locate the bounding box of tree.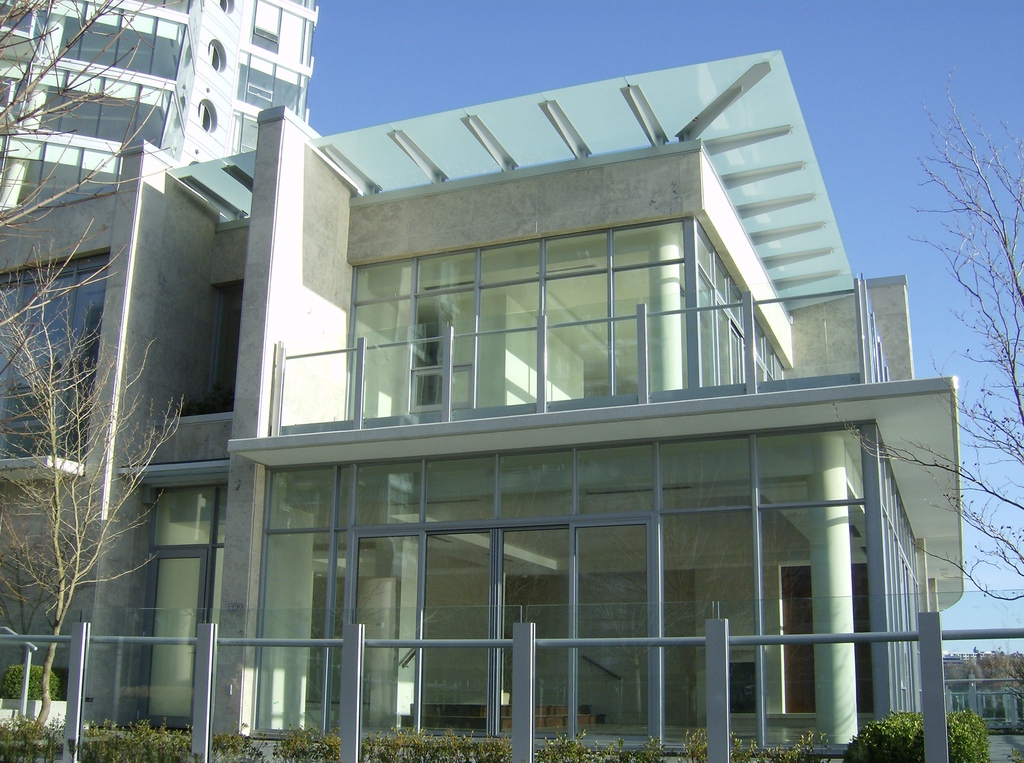
Bounding box: 941 647 1023 695.
